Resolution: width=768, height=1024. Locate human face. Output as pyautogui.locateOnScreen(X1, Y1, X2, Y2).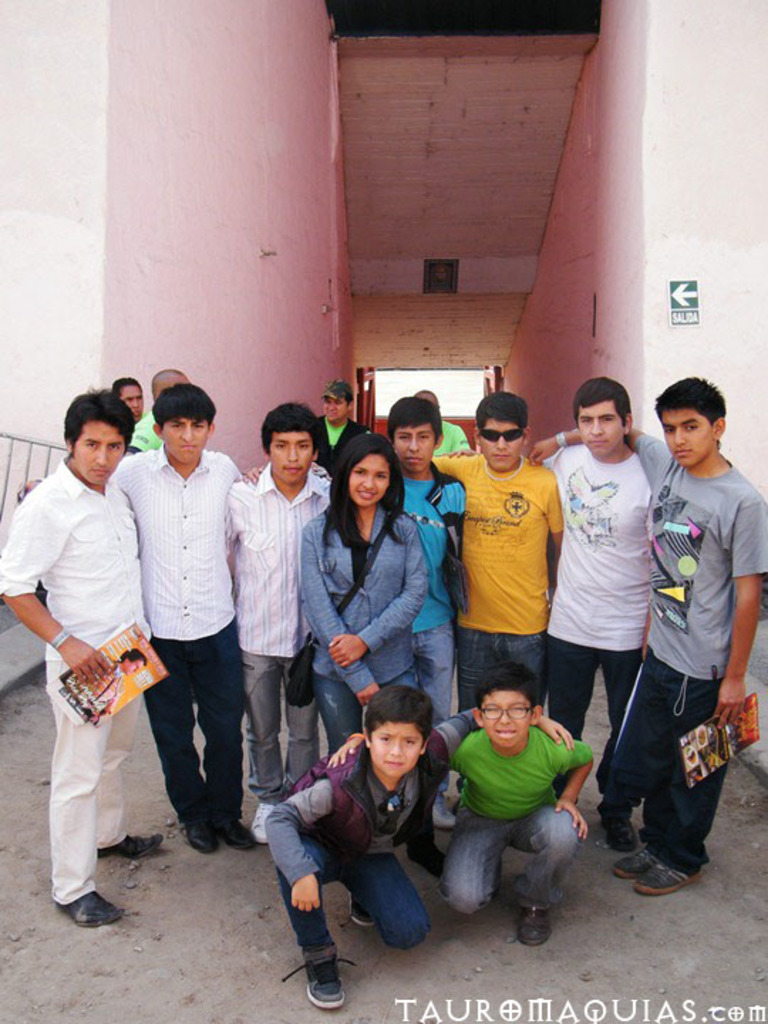
pyautogui.locateOnScreen(323, 398, 343, 420).
